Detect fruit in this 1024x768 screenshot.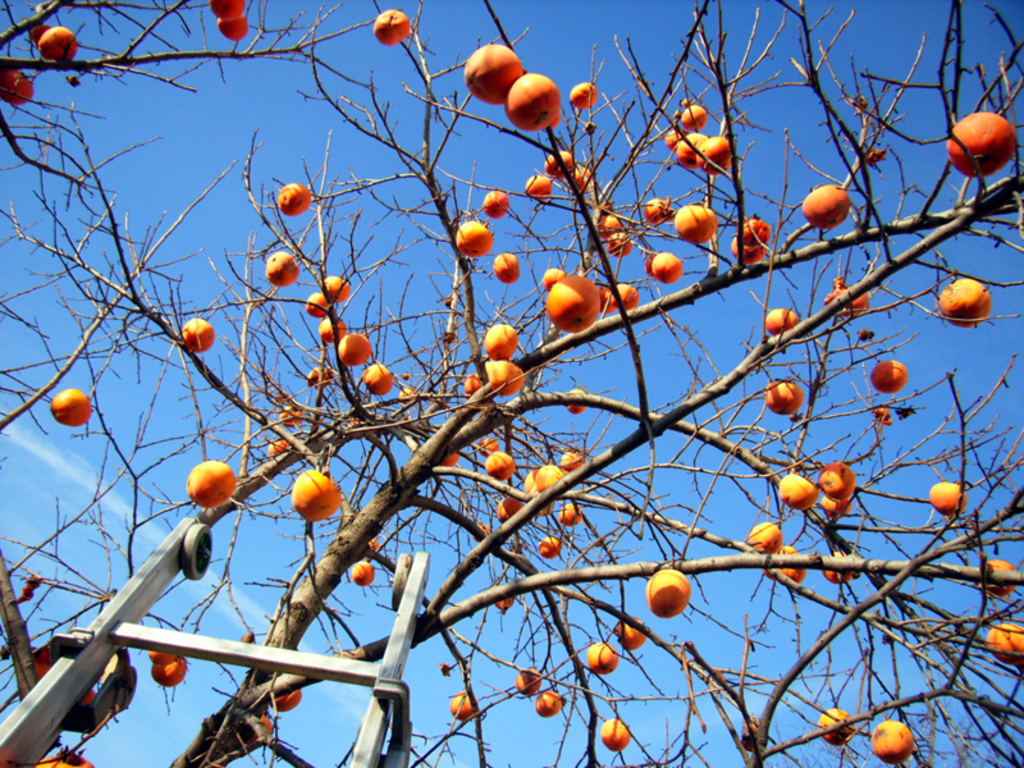
Detection: region(180, 316, 214, 355).
